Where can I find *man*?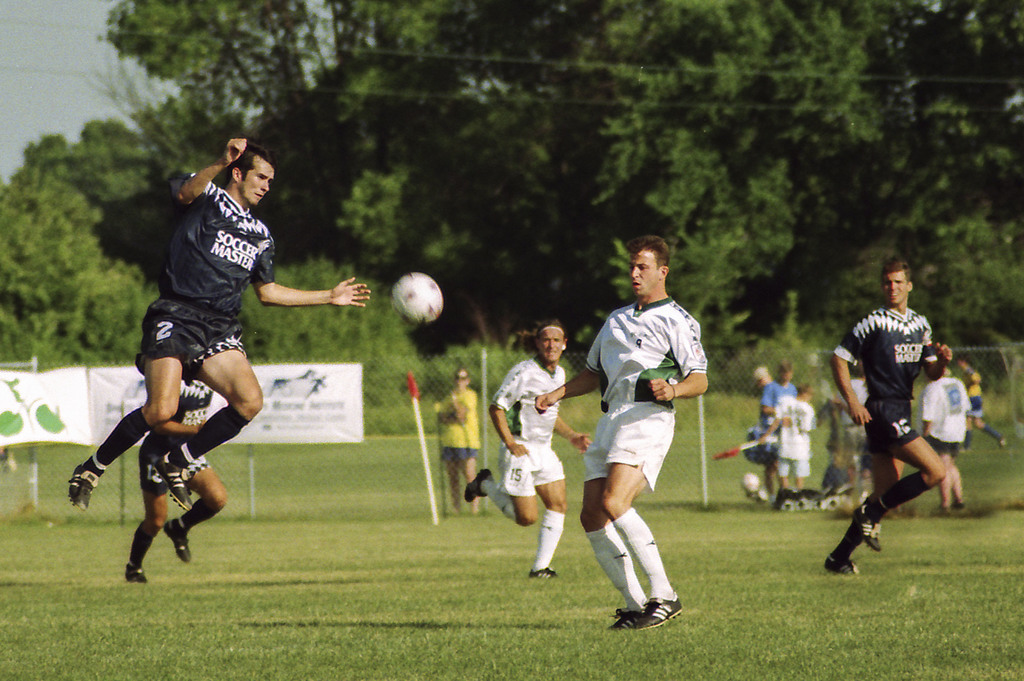
You can find it at bbox=[959, 356, 1007, 445].
